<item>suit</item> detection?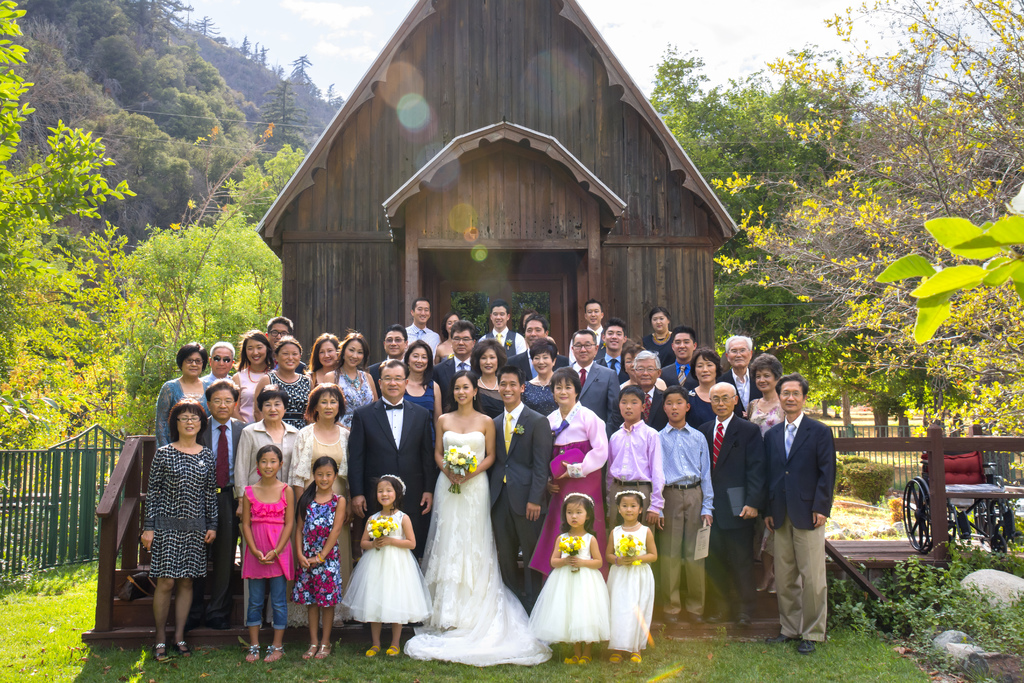
box(432, 354, 471, 414)
